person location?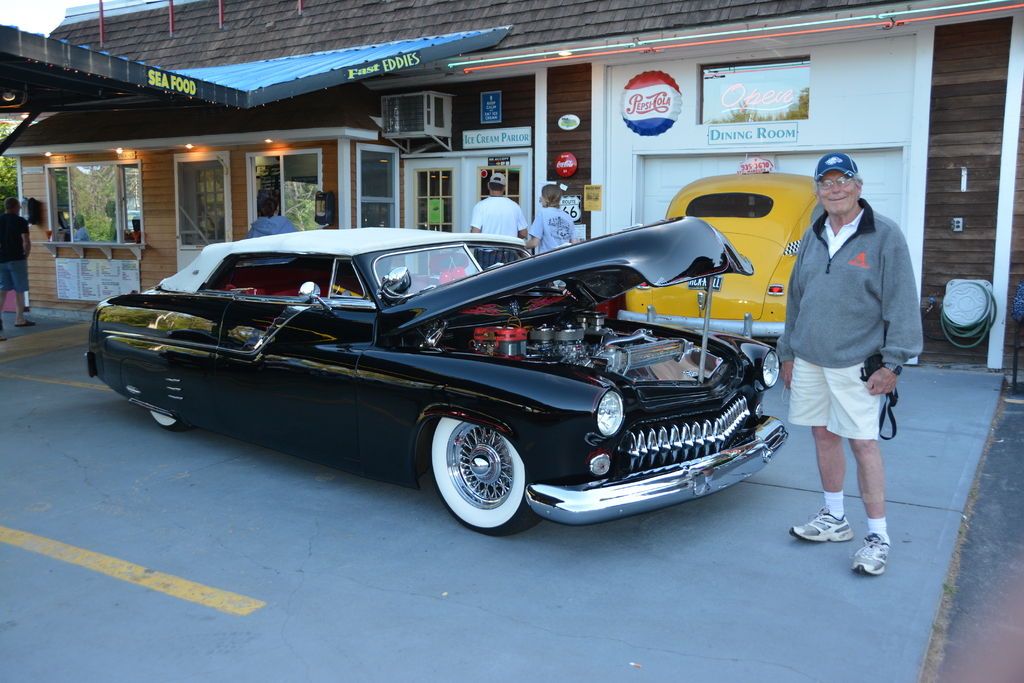
bbox=(250, 192, 291, 240)
